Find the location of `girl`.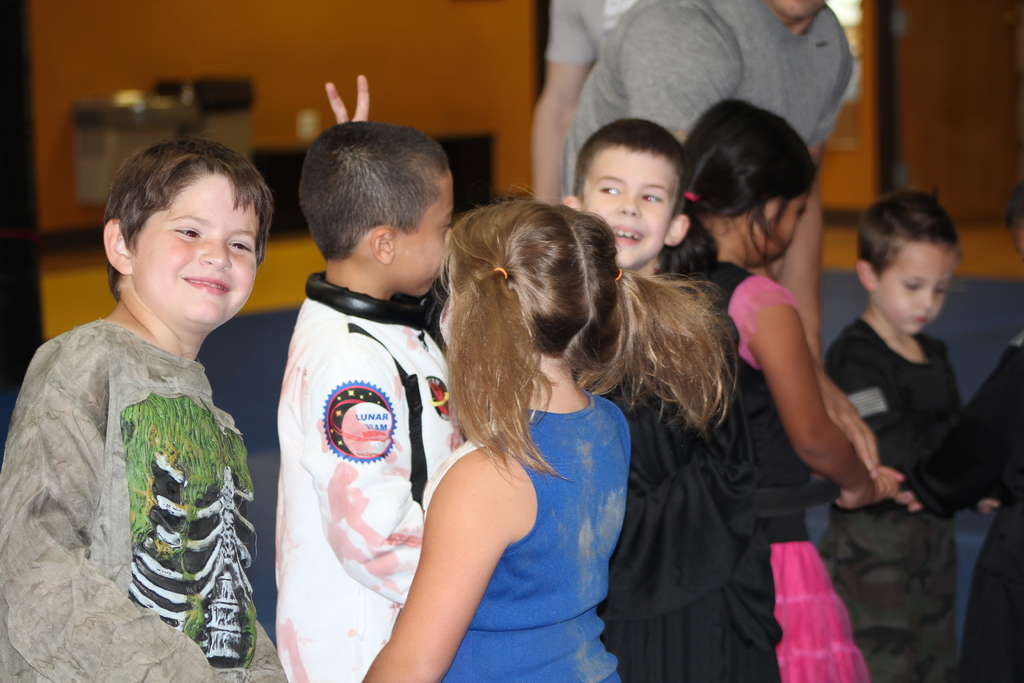
Location: x1=650 y1=99 x2=881 y2=682.
